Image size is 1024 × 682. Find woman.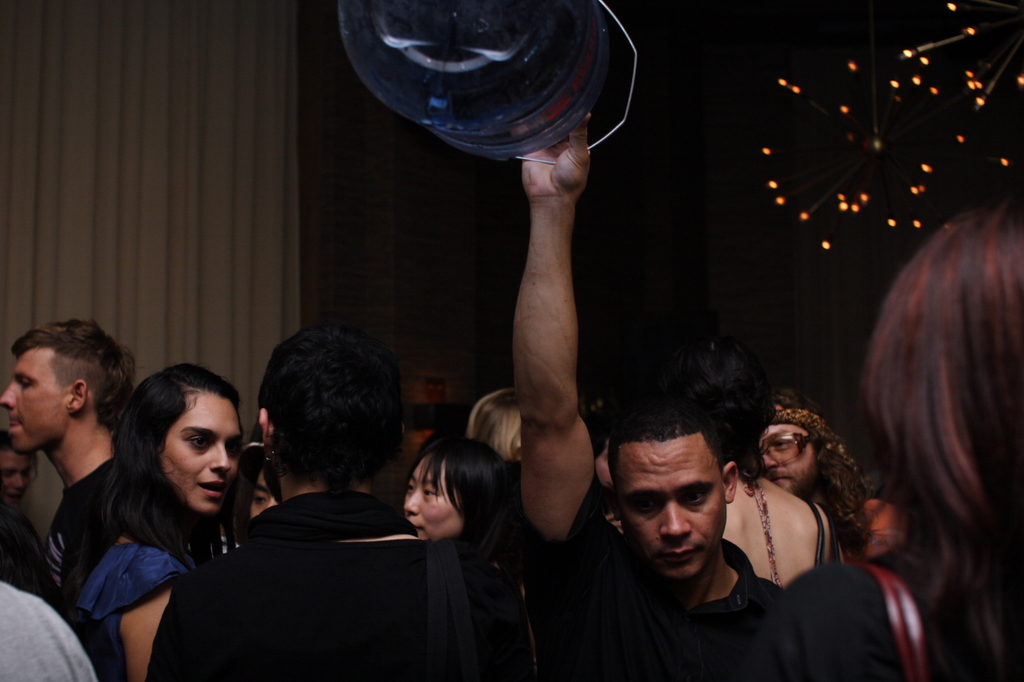
locate(77, 361, 243, 681).
